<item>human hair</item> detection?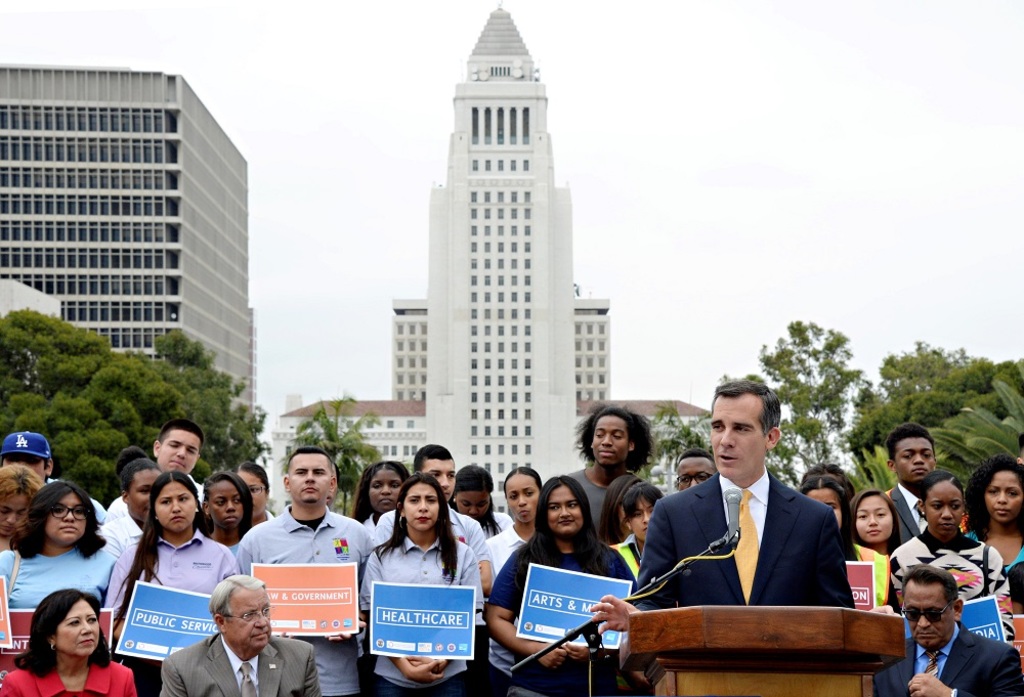
x1=1005, y1=561, x2=1023, y2=614
